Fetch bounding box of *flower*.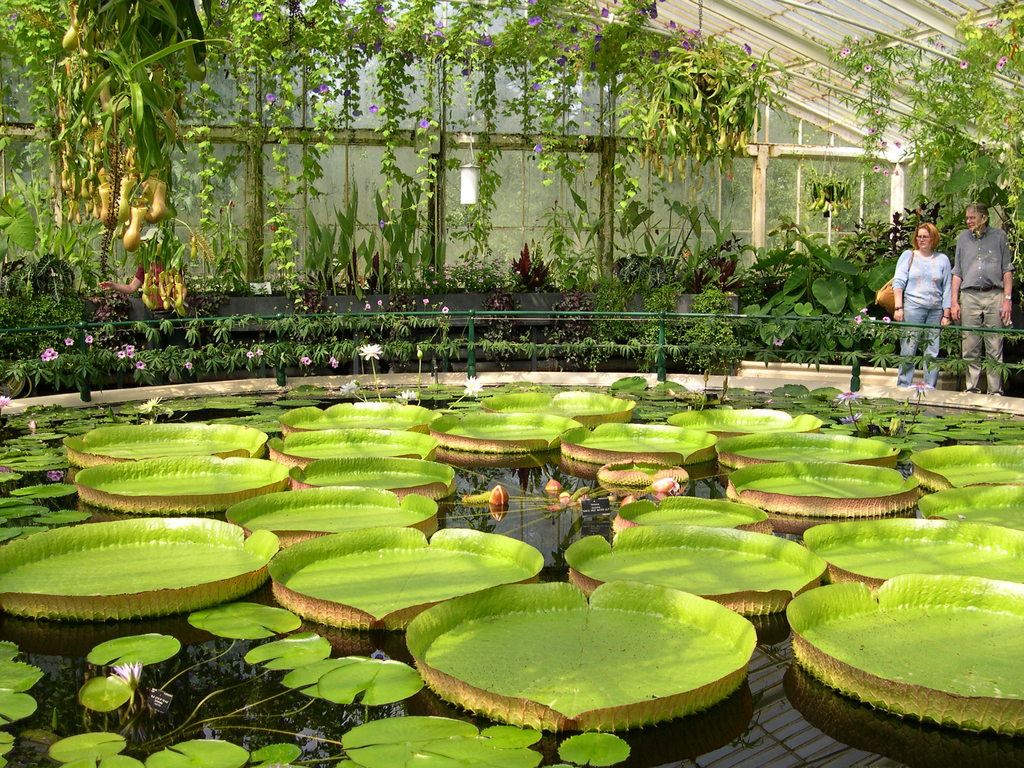
Bbox: [x1=590, y1=24, x2=598, y2=29].
